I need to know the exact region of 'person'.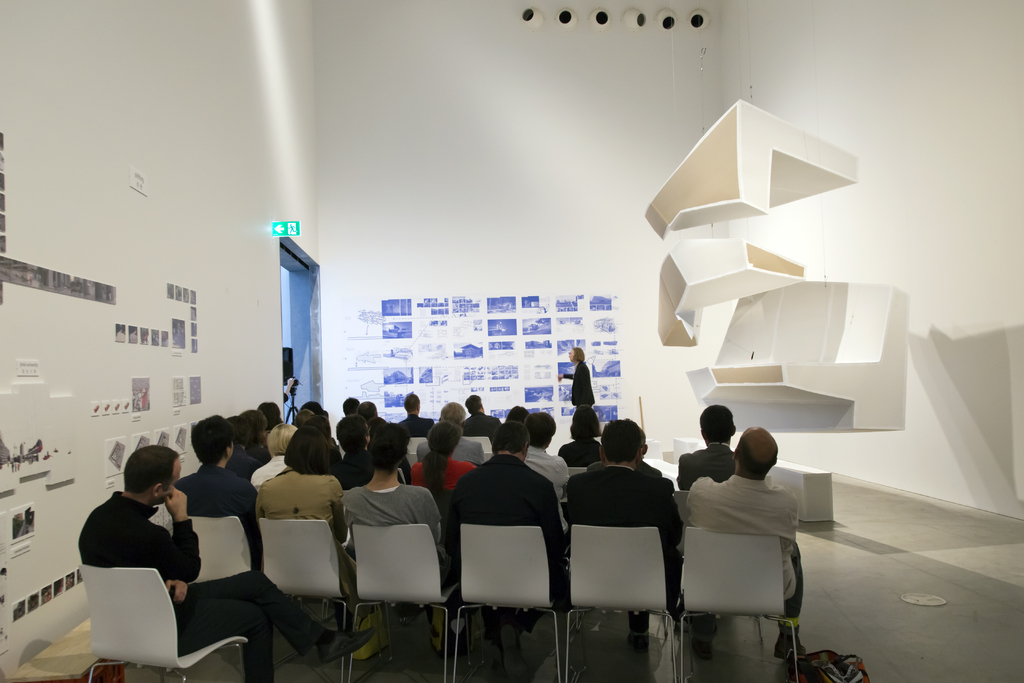
Region: [left=226, top=417, right=263, bottom=475].
